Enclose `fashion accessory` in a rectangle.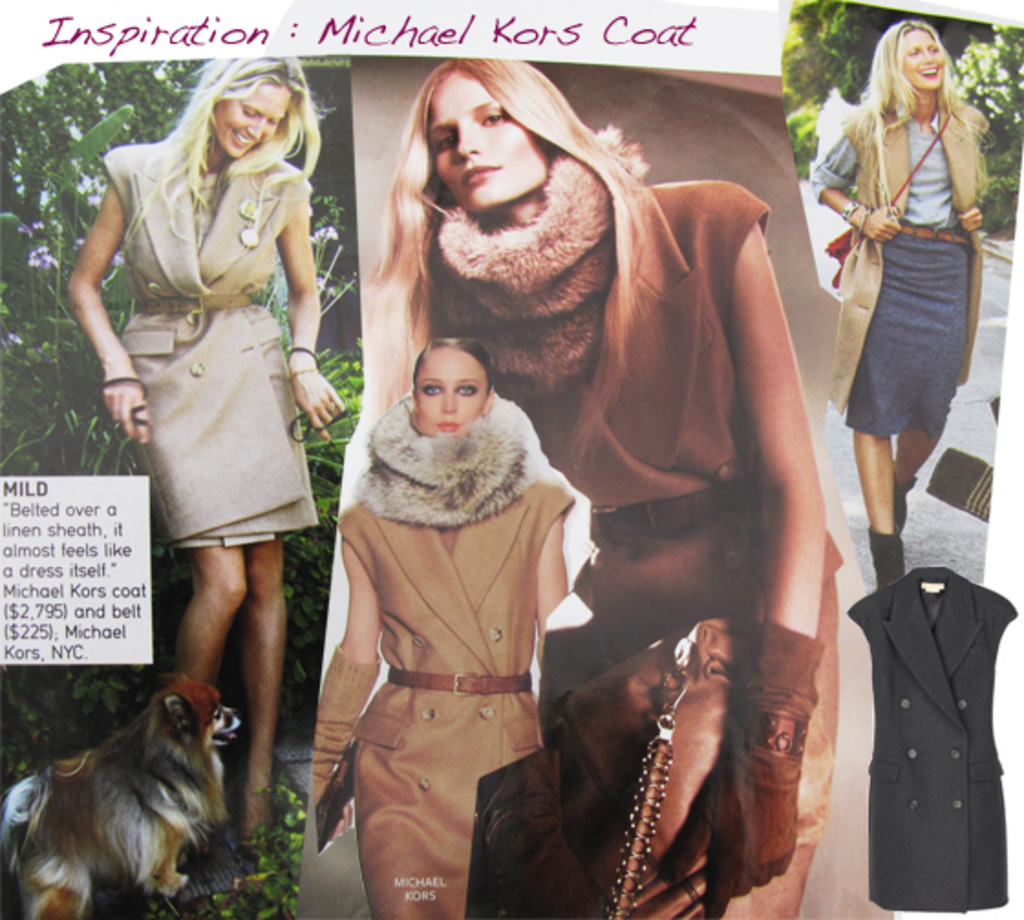
x1=388 y1=660 x2=532 y2=699.
